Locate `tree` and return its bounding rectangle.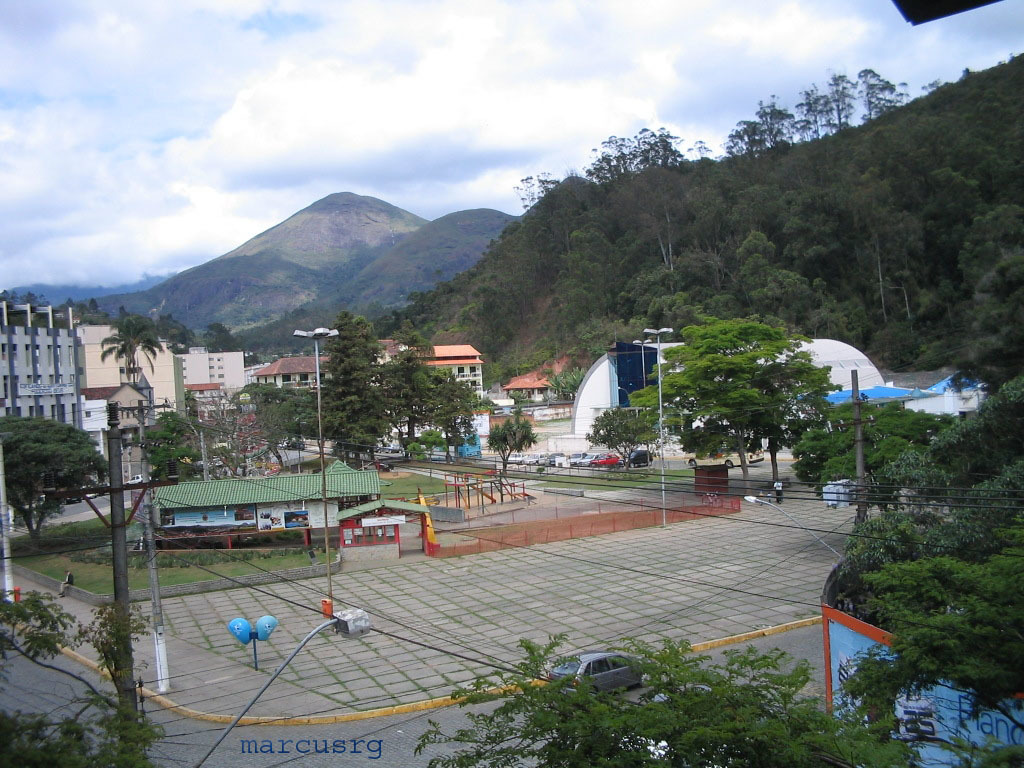
<box>4,410,105,529</box>.
